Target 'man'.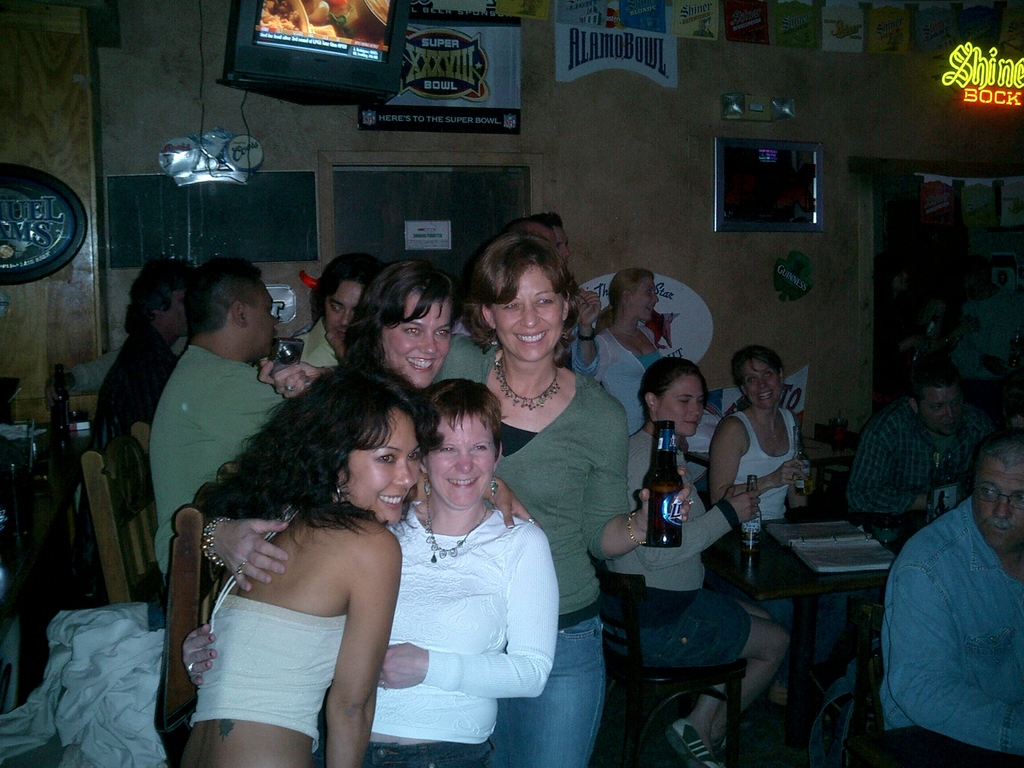
Target region: locate(853, 376, 996, 543).
